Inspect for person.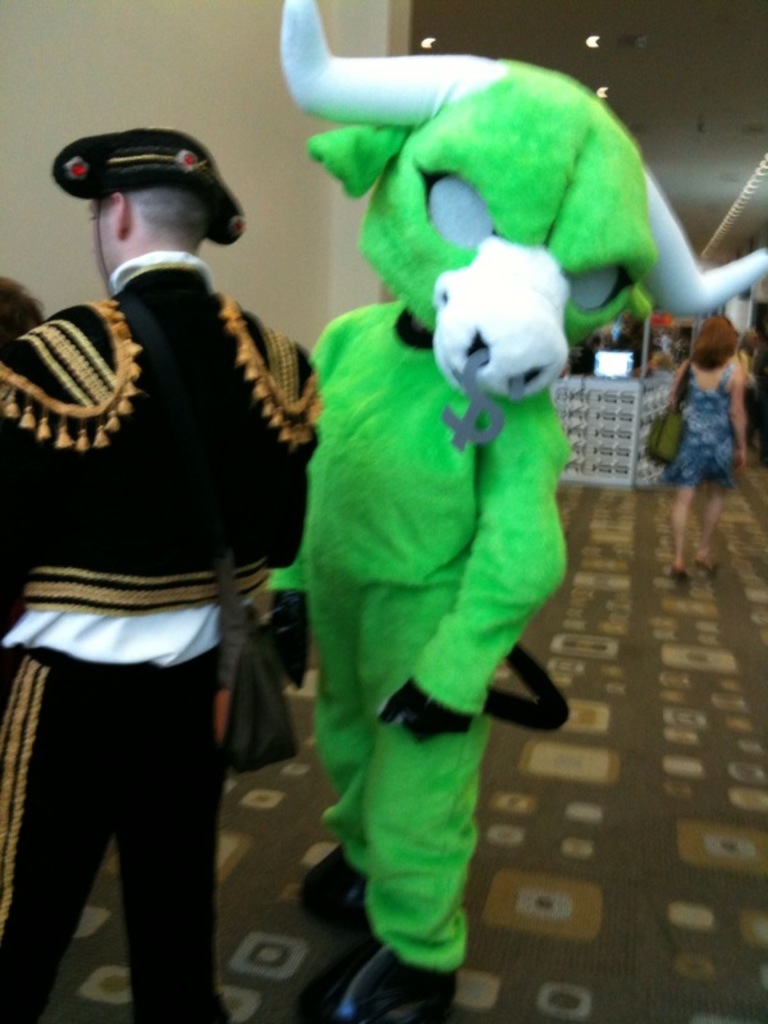
Inspection: [664, 292, 755, 568].
